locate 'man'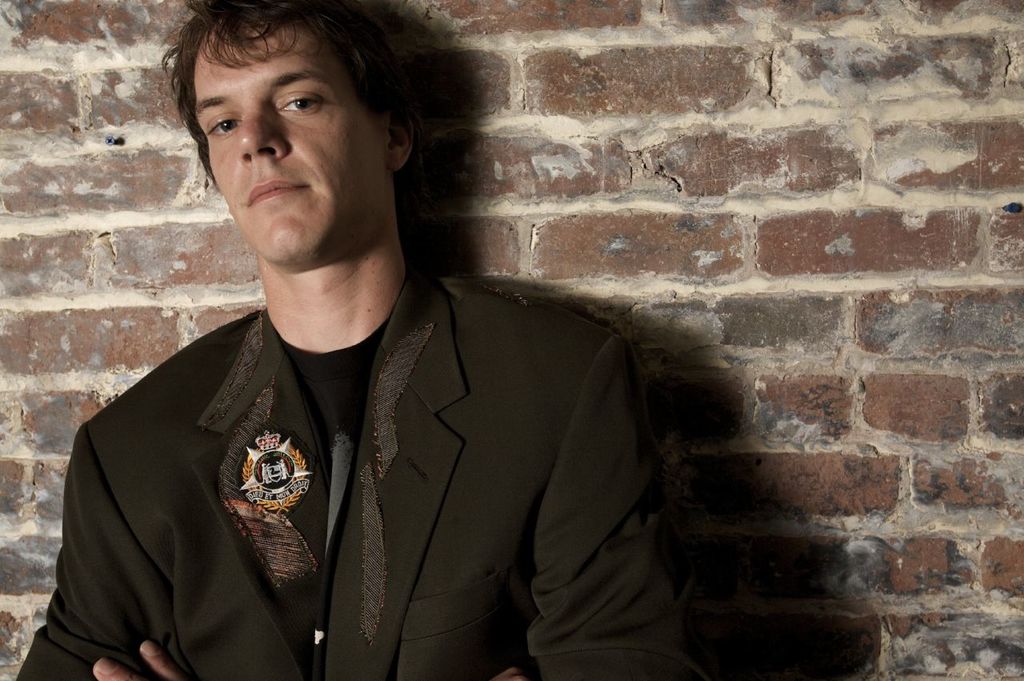
select_region(54, 1, 717, 661)
